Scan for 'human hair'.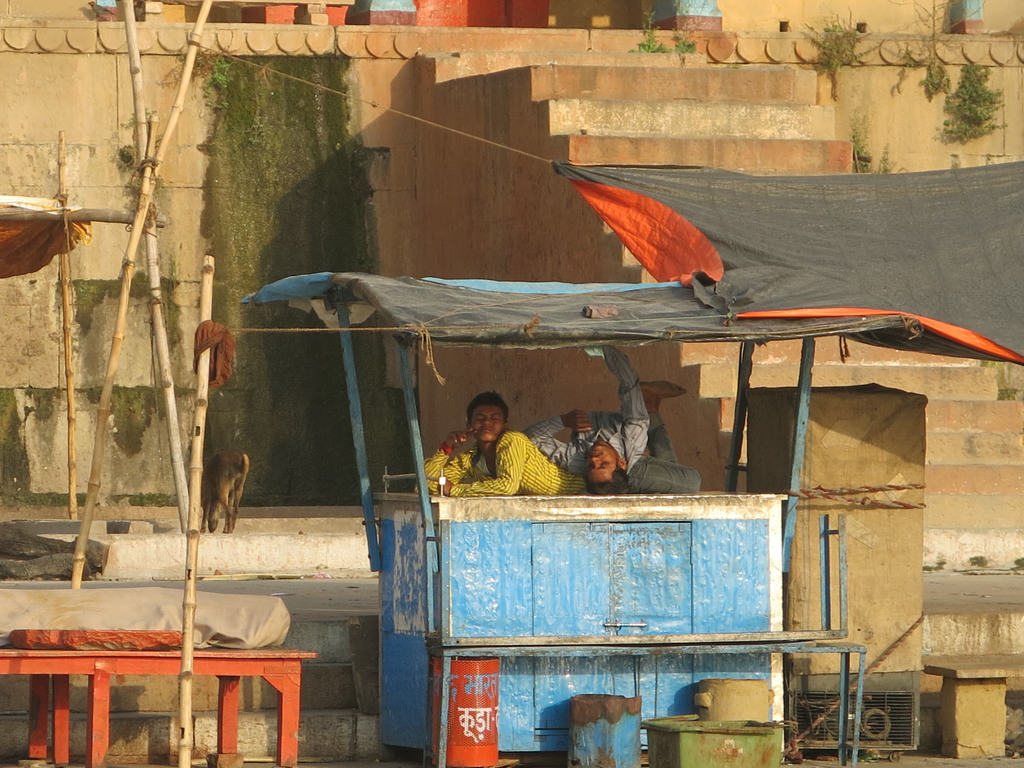
Scan result: (left=464, top=391, right=507, bottom=422).
